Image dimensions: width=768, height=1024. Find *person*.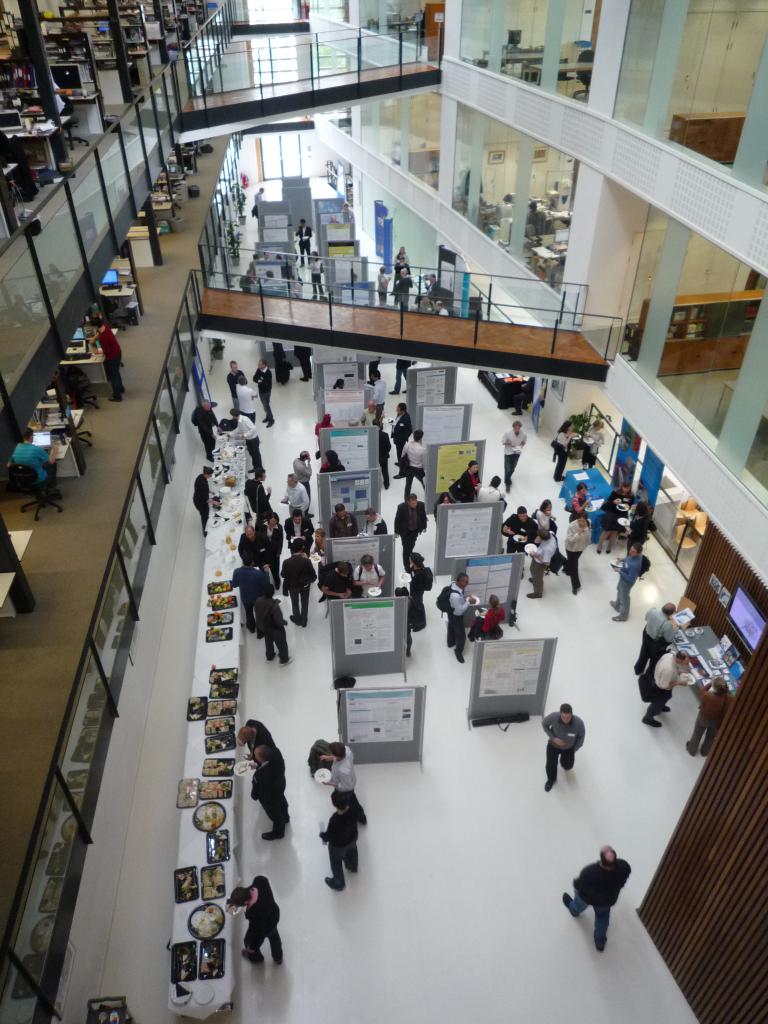
bbox=(194, 465, 210, 536).
